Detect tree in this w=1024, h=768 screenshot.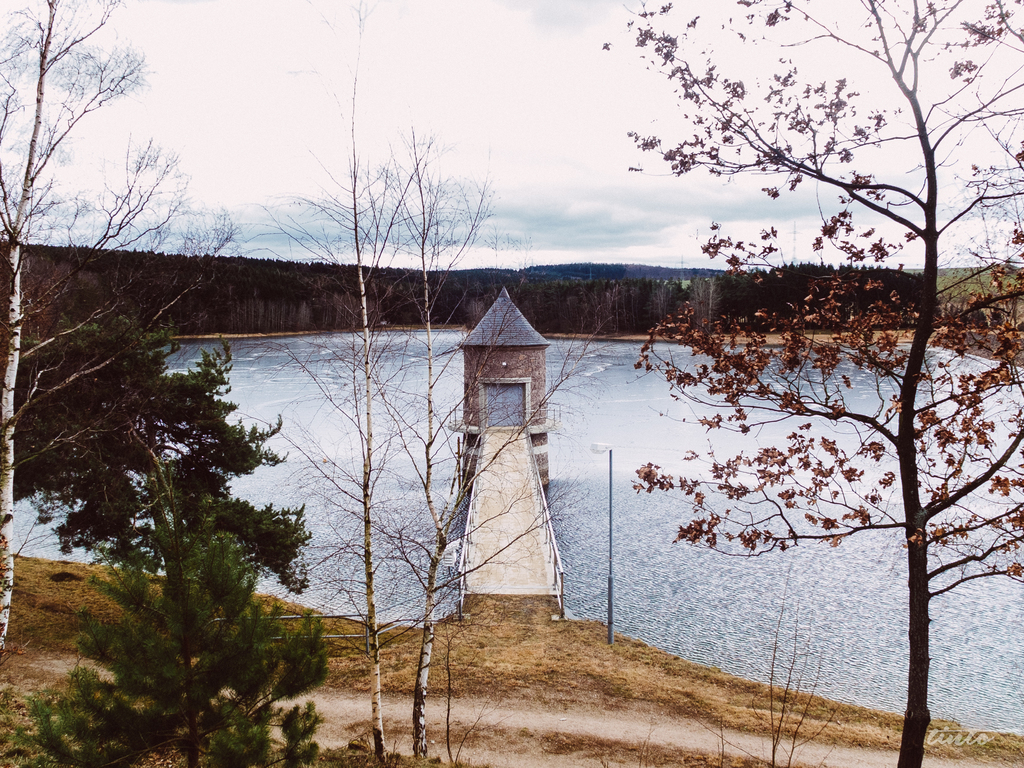
Detection: detection(3, 294, 333, 767).
